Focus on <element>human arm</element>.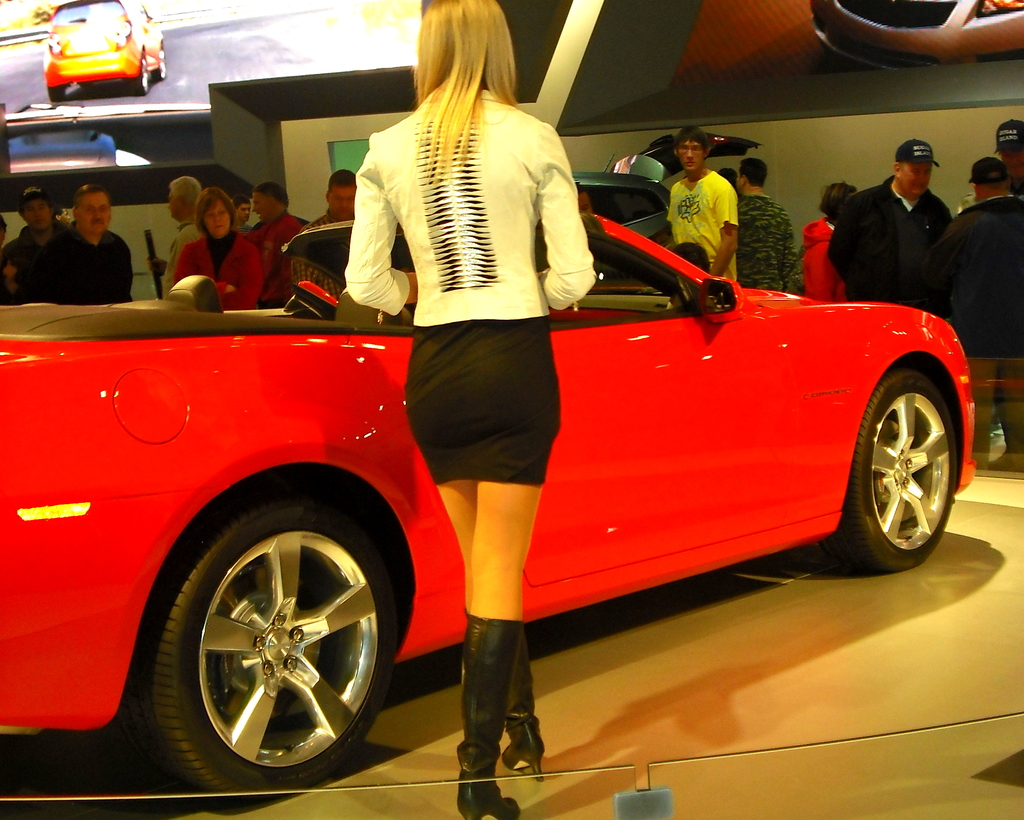
Focused at <region>819, 195, 854, 282</region>.
